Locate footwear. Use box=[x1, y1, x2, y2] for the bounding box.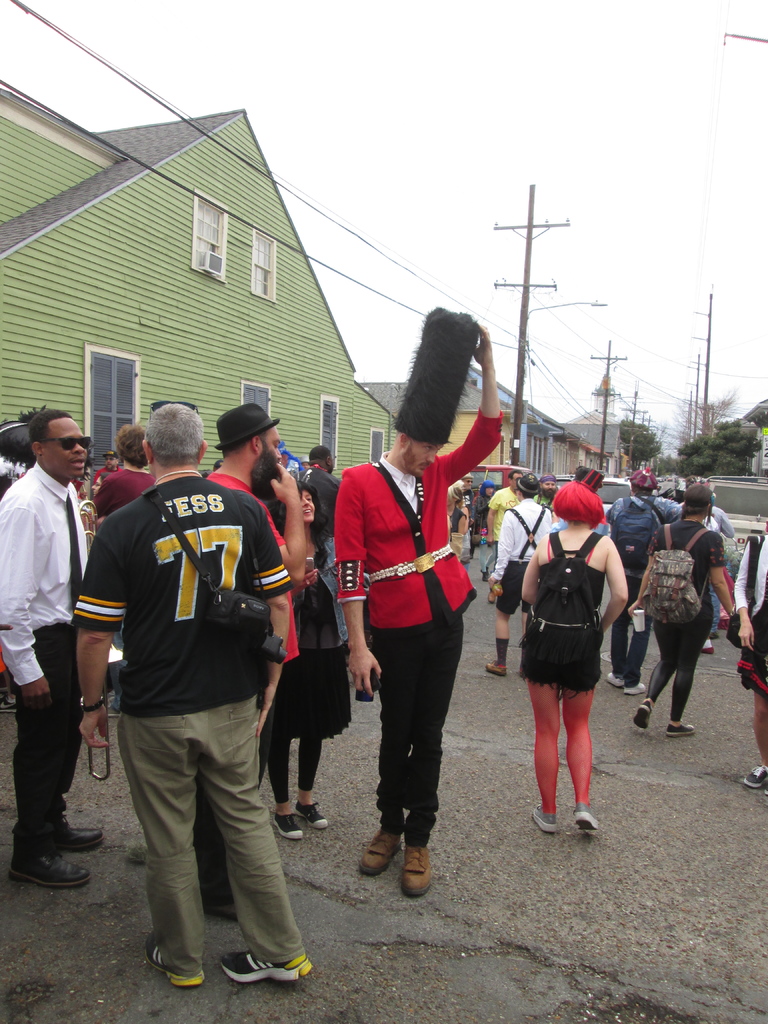
box=[665, 721, 696, 735].
